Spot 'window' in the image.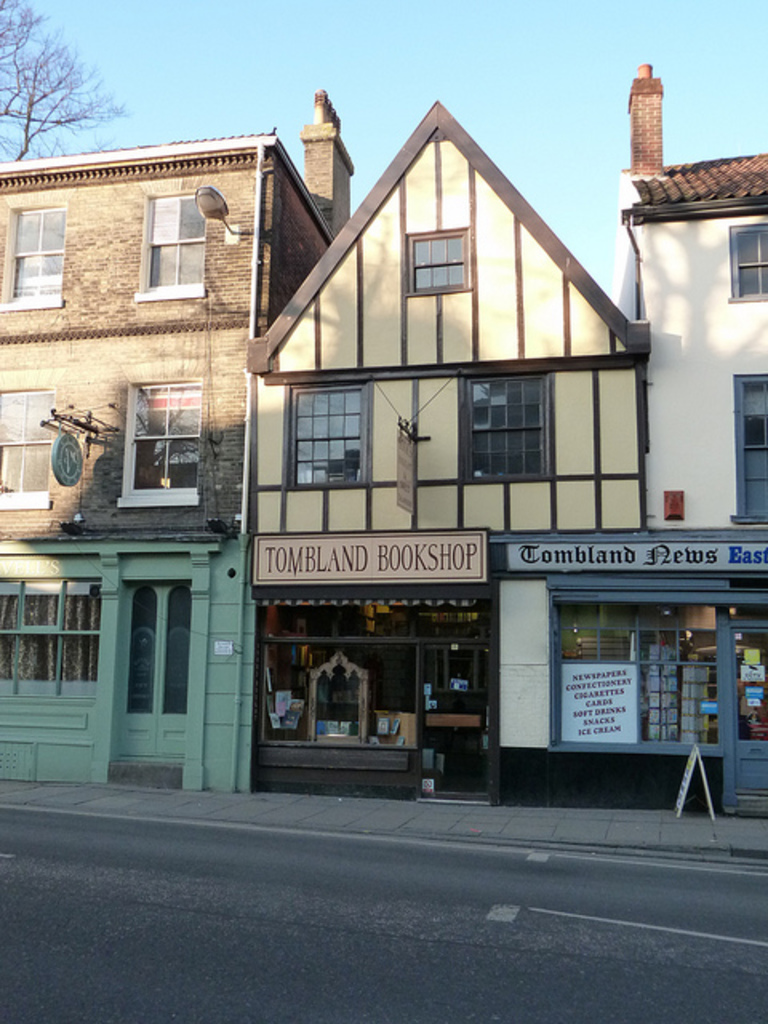
'window' found at box=[134, 187, 205, 294].
